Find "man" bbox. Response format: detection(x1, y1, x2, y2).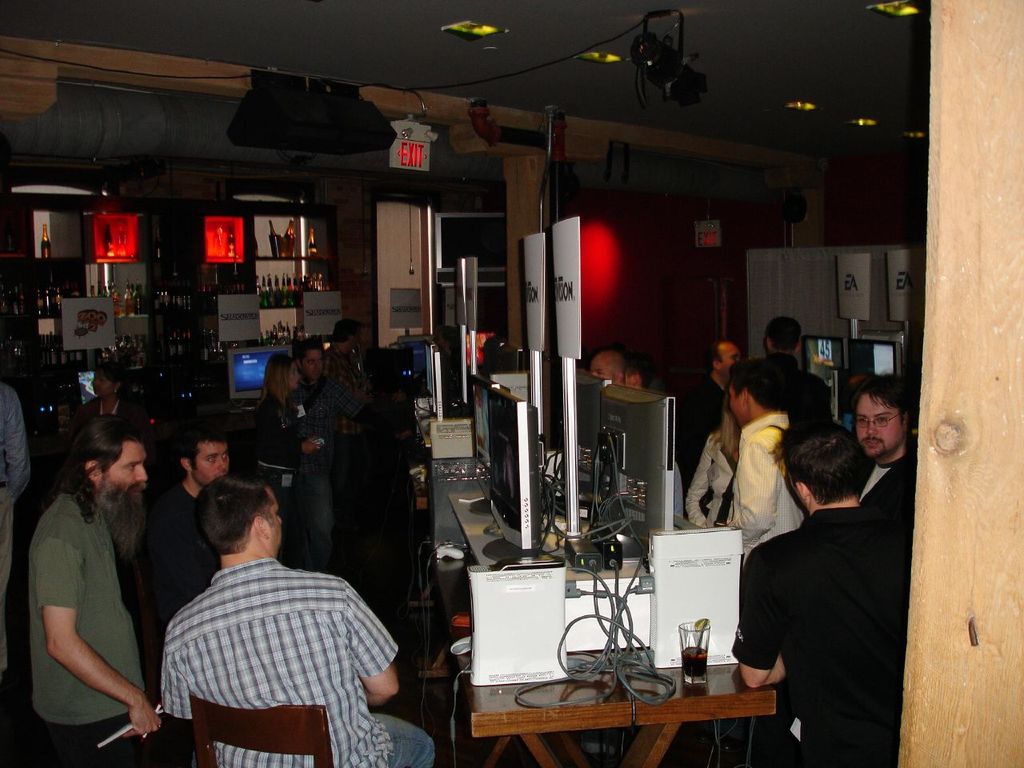
detection(294, 338, 382, 572).
